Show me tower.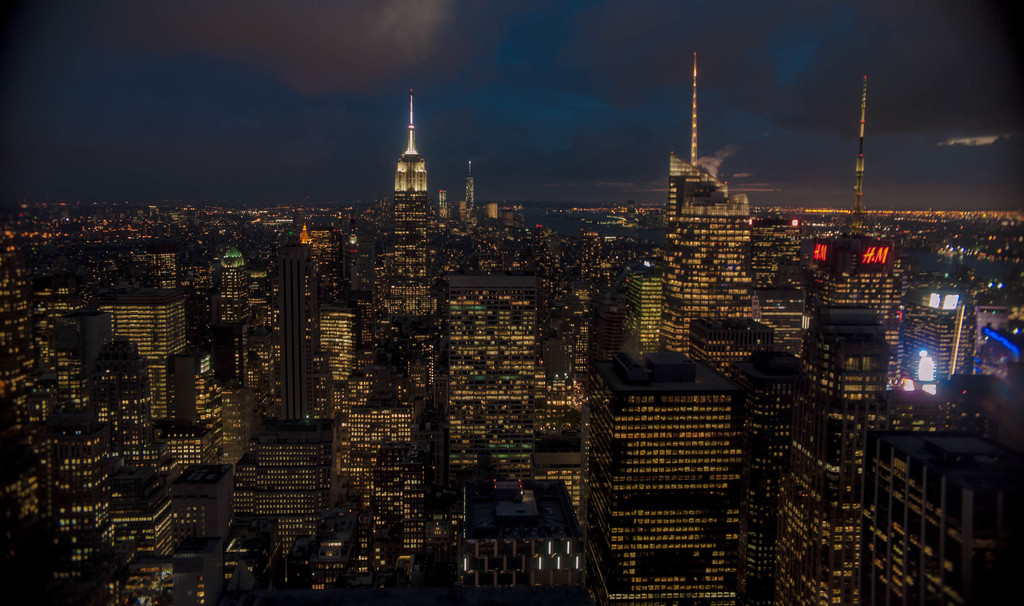
tower is here: 204,241,260,320.
